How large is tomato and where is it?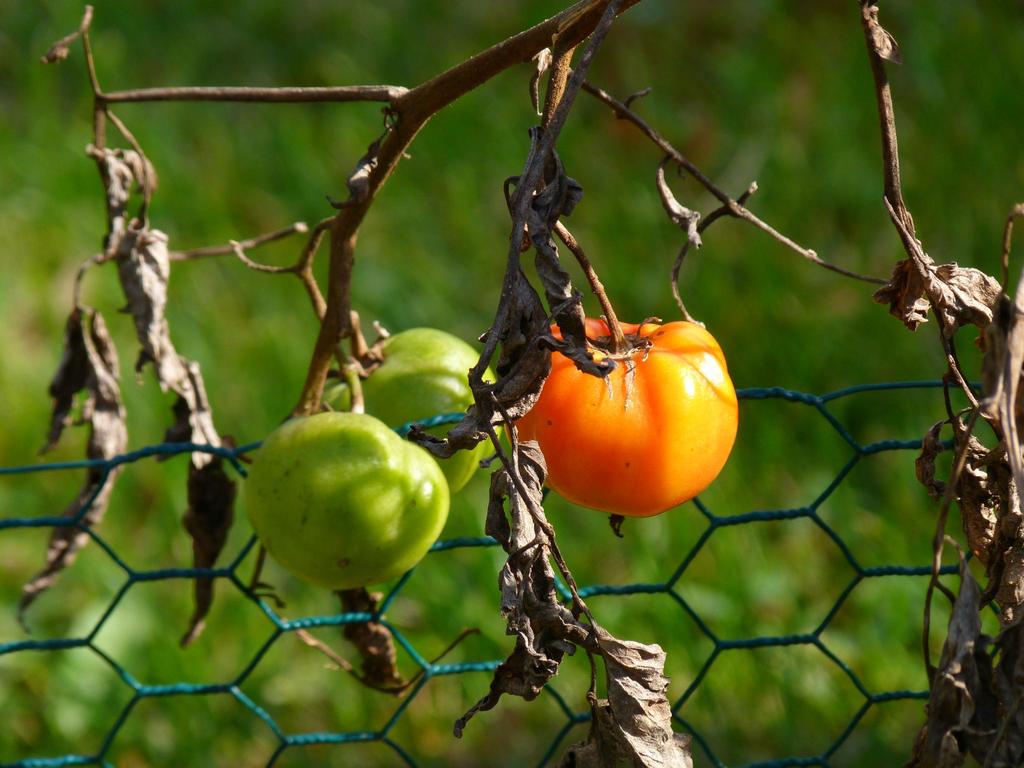
Bounding box: 314:329:509:493.
